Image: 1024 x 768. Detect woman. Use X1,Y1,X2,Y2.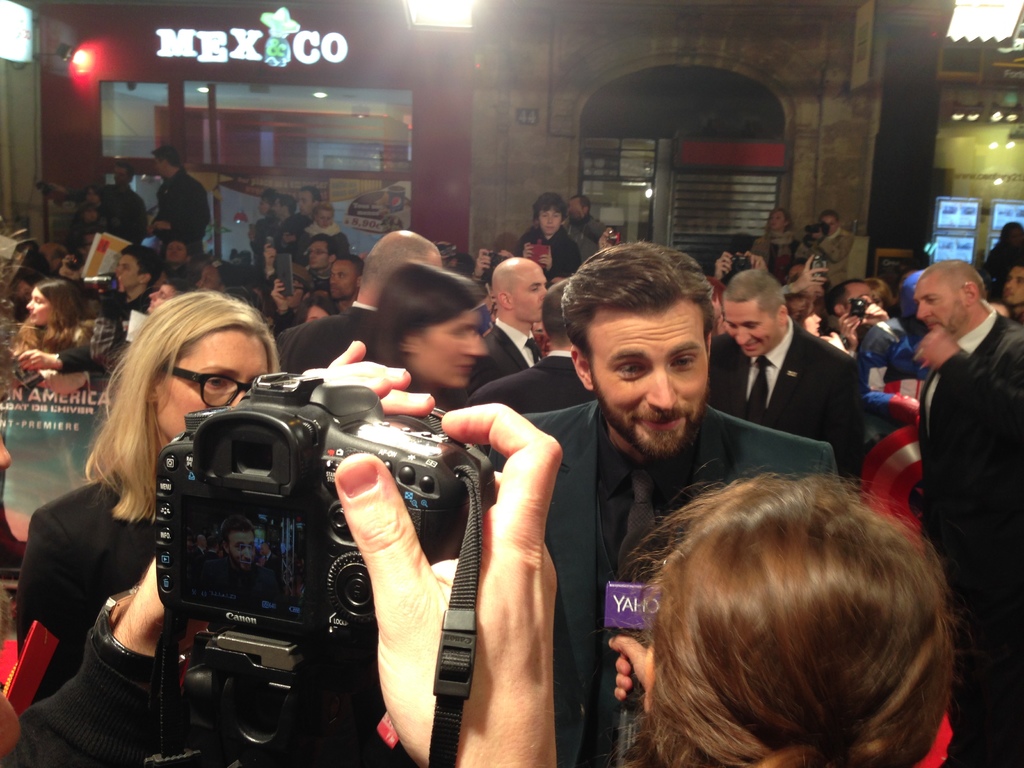
14,291,280,698.
